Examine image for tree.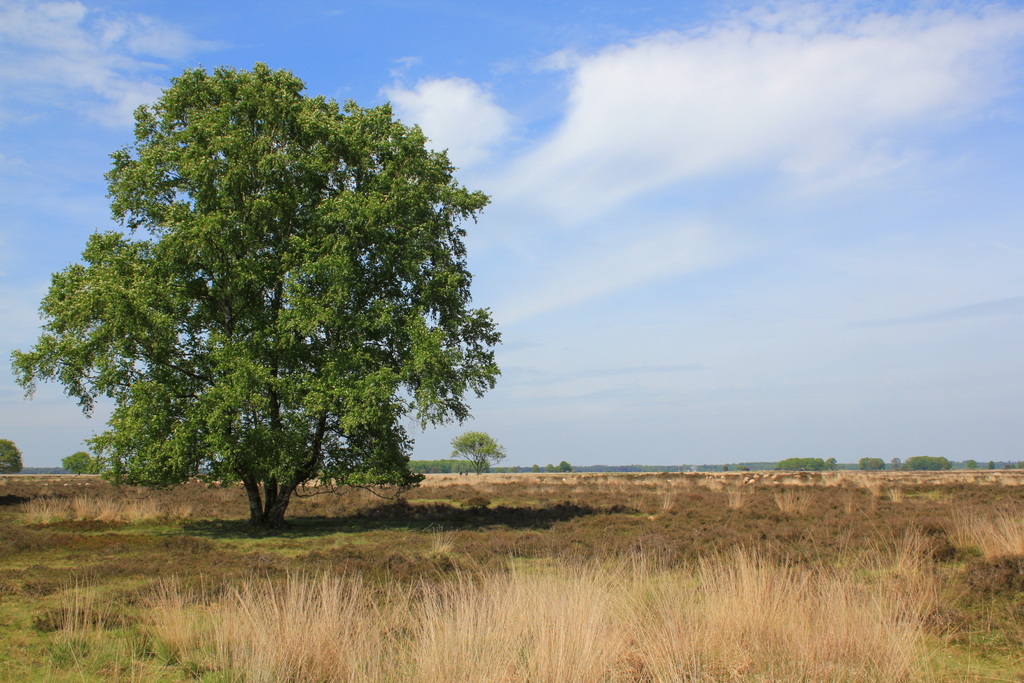
Examination result: <region>62, 447, 99, 477</region>.
